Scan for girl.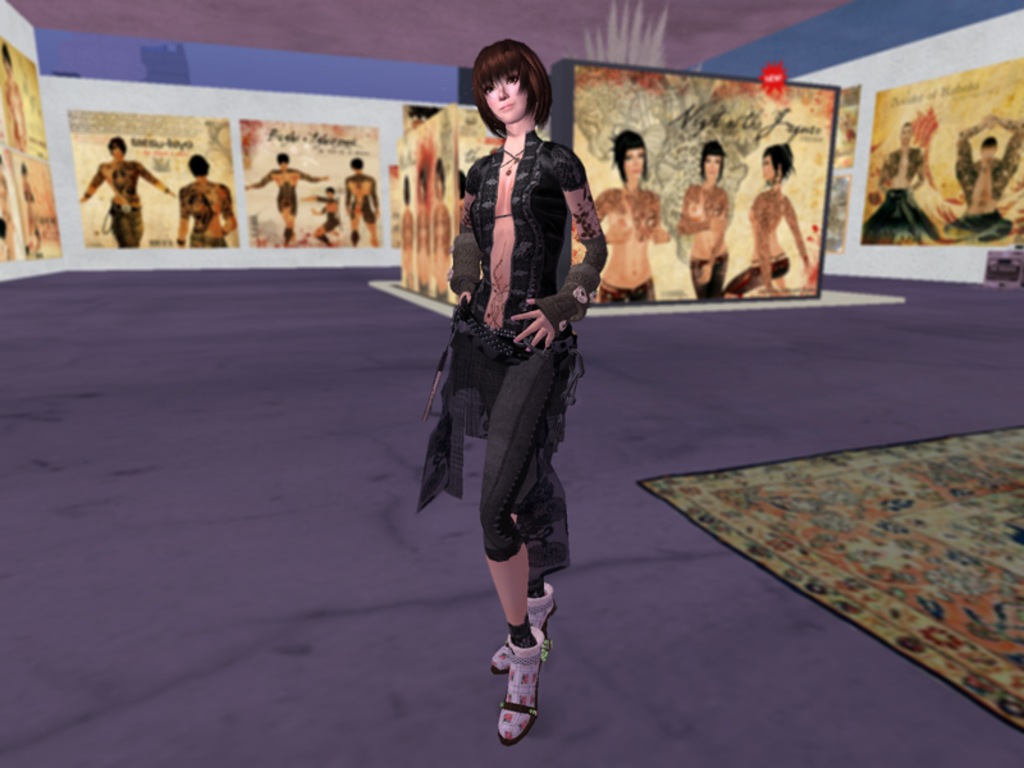
Scan result: [x1=404, y1=32, x2=586, y2=749].
